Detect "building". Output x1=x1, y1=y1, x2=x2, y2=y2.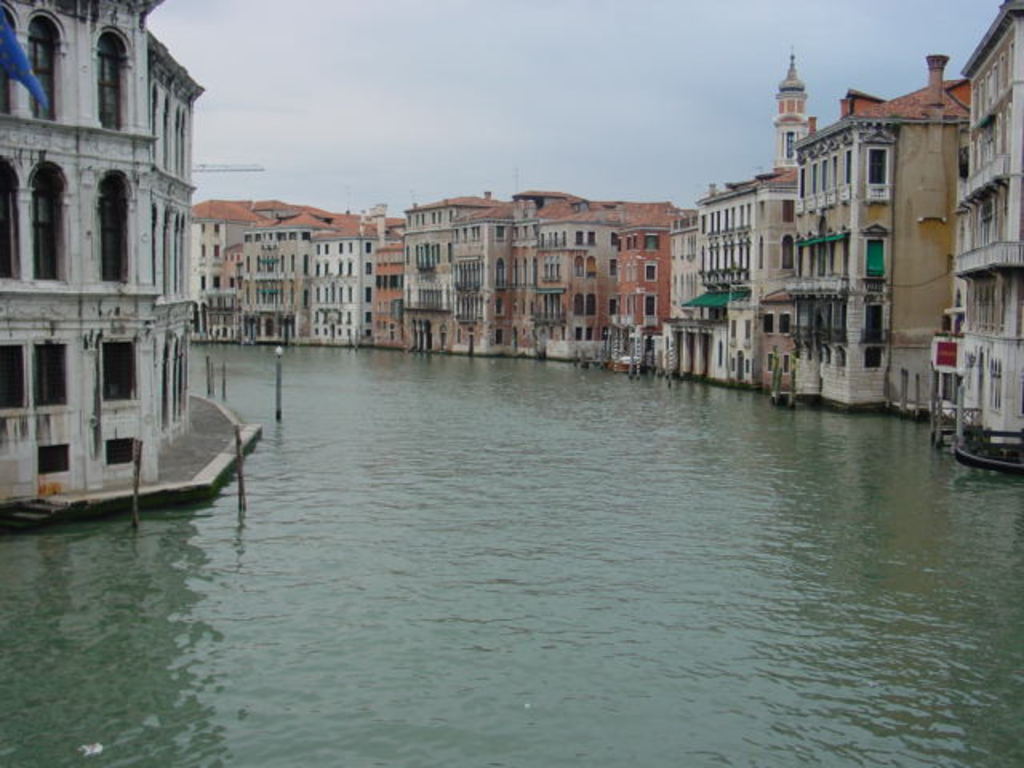
x1=0, y1=0, x2=205, y2=502.
